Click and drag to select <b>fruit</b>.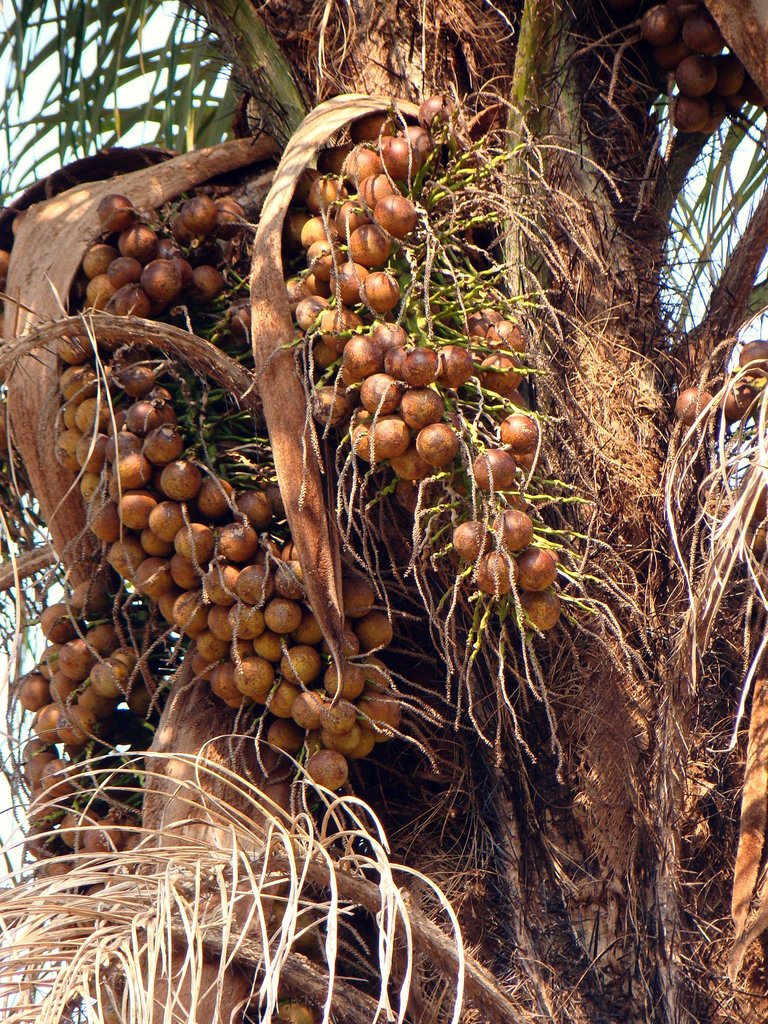
Selection: {"left": 734, "top": 337, "right": 767, "bottom": 379}.
